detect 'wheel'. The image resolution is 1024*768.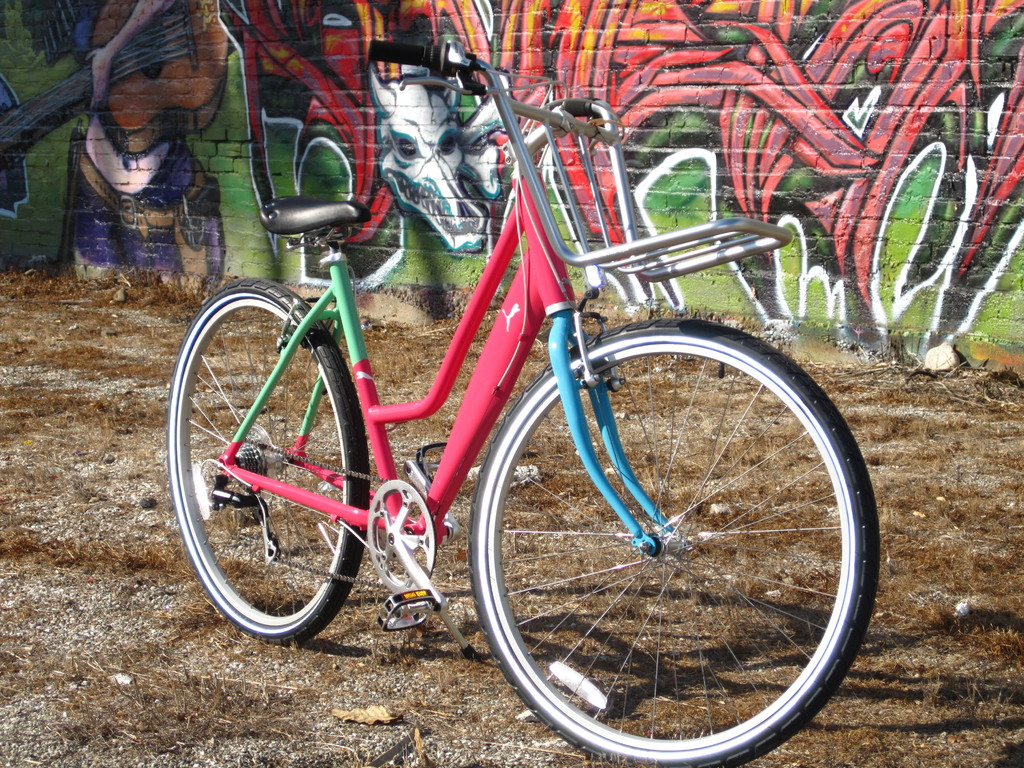
473:323:854:744.
